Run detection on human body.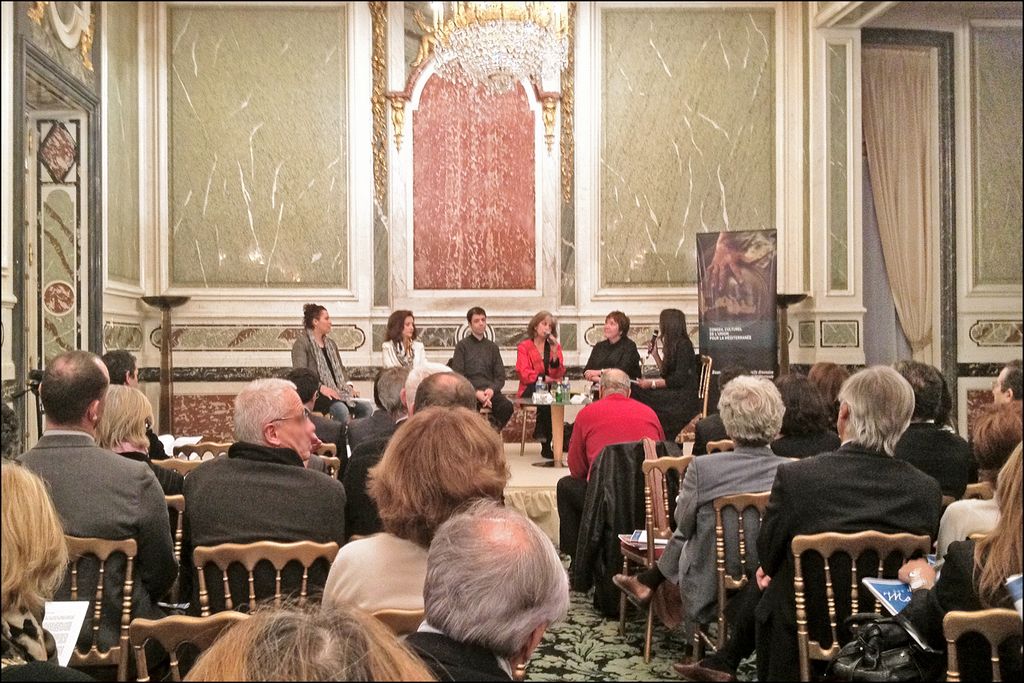
Result: 557/394/665/573.
